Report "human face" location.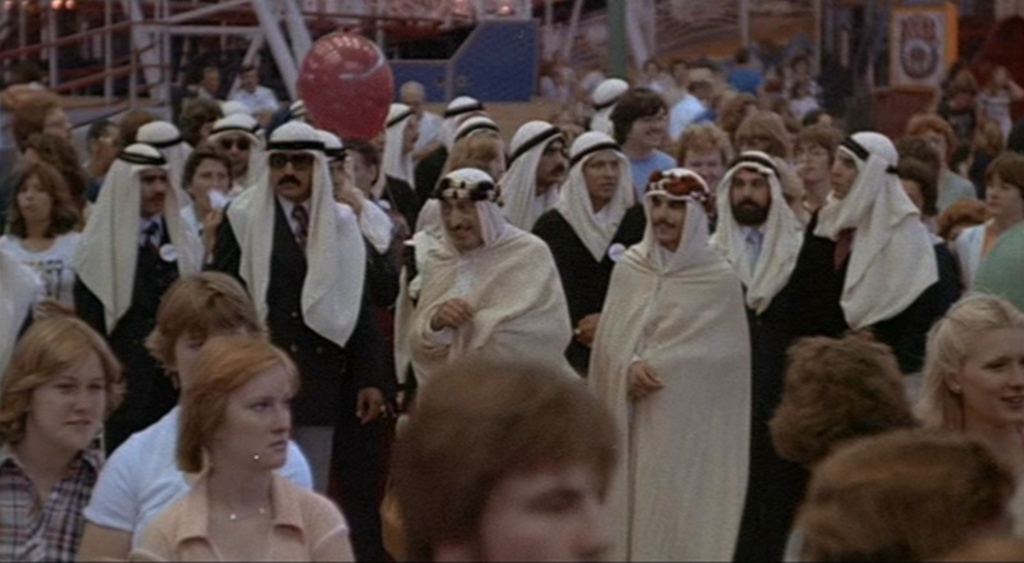
Report: x1=980 y1=175 x2=1023 y2=220.
